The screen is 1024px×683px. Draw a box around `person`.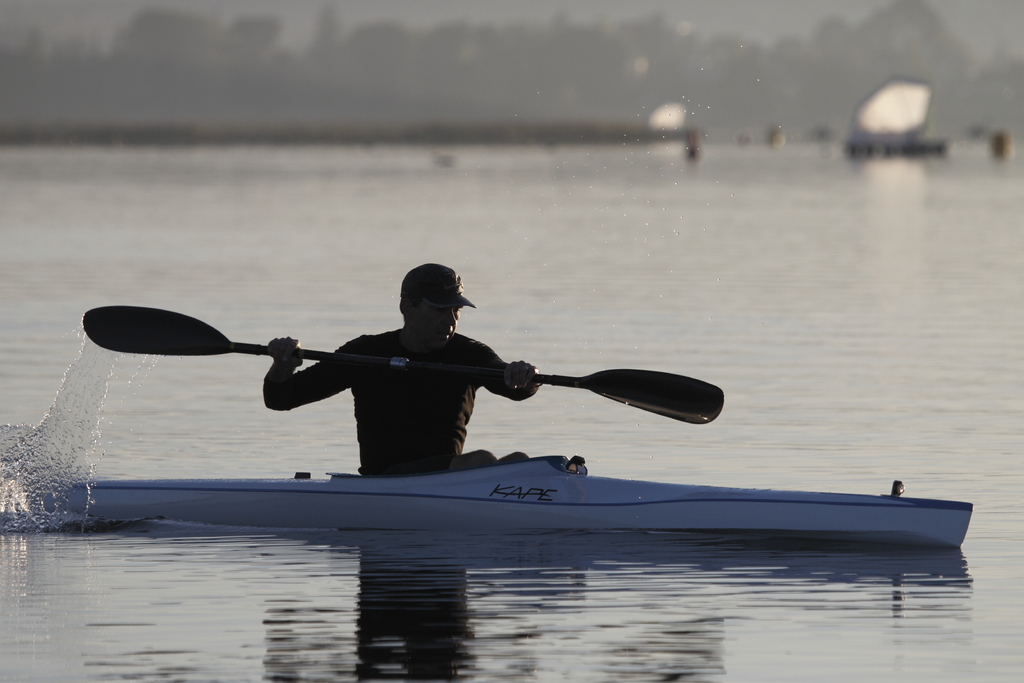
237:272:575:502.
